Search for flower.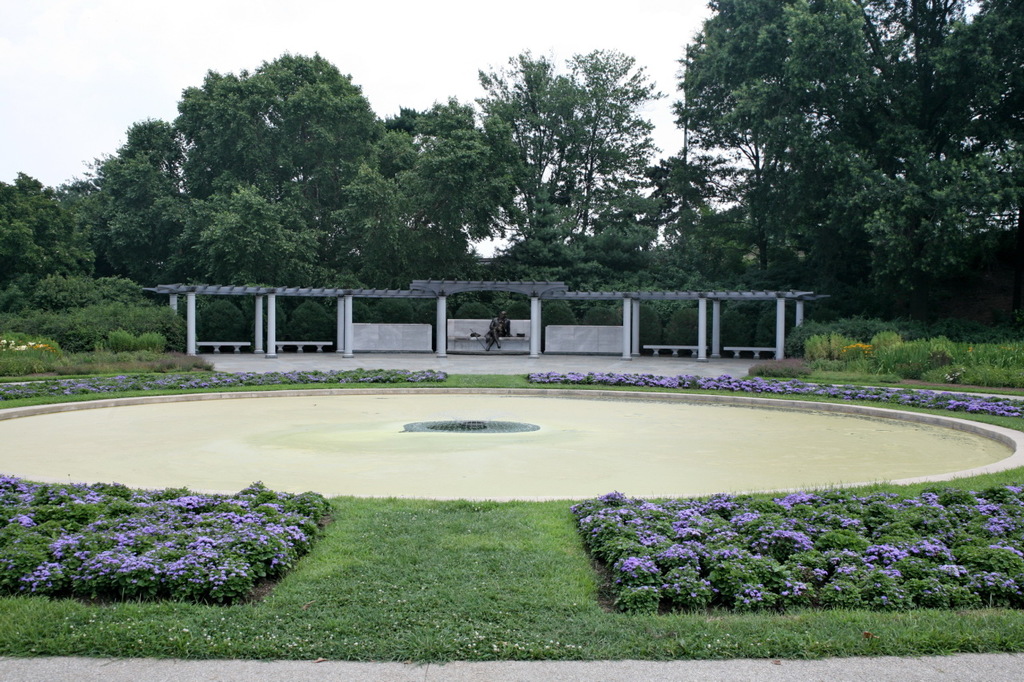
Found at bbox(623, 564, 630, 576).
